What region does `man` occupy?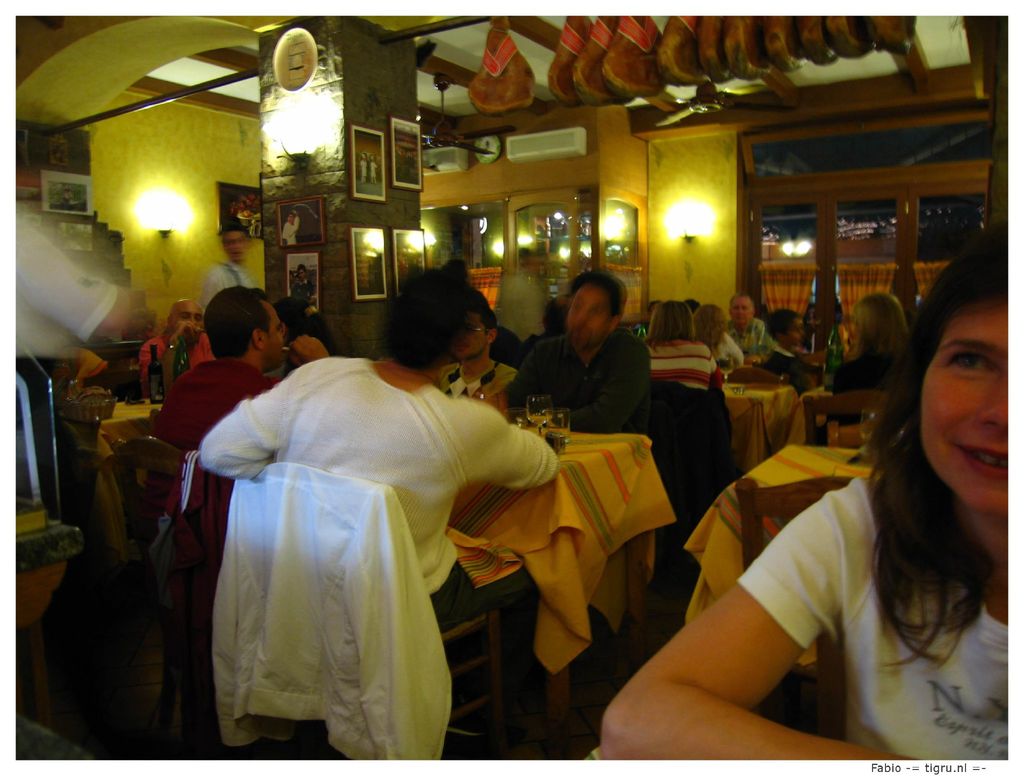
BBox(488, 273, 660, 443).
